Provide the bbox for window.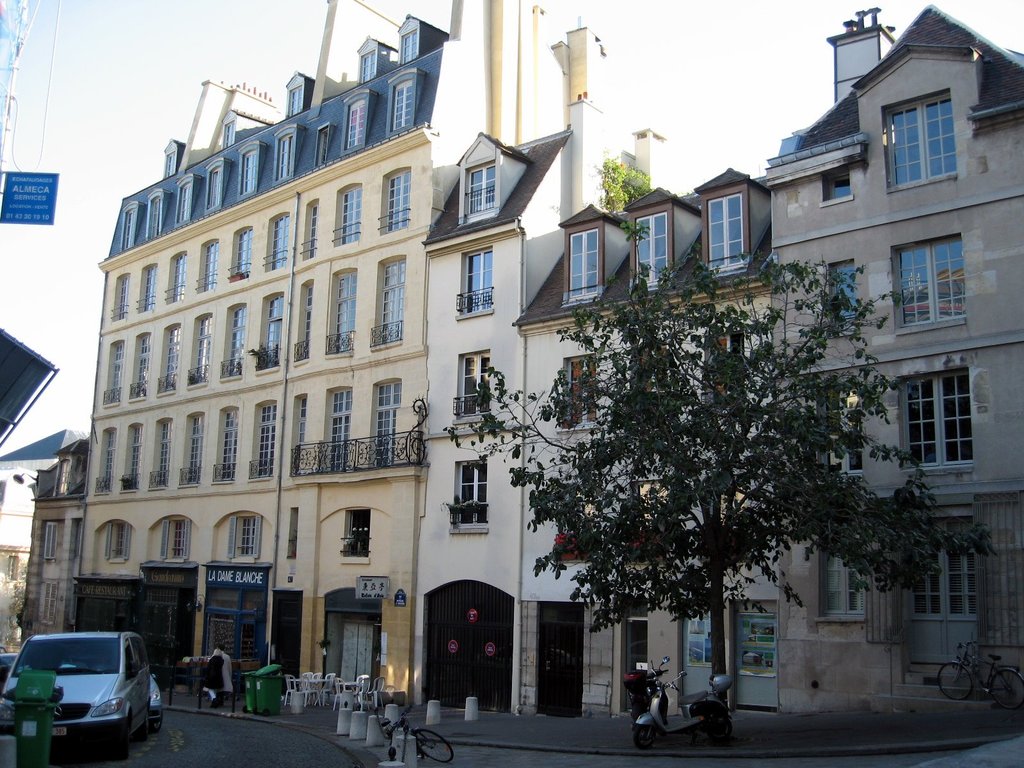
select_region(222, 516, 264, 559).
